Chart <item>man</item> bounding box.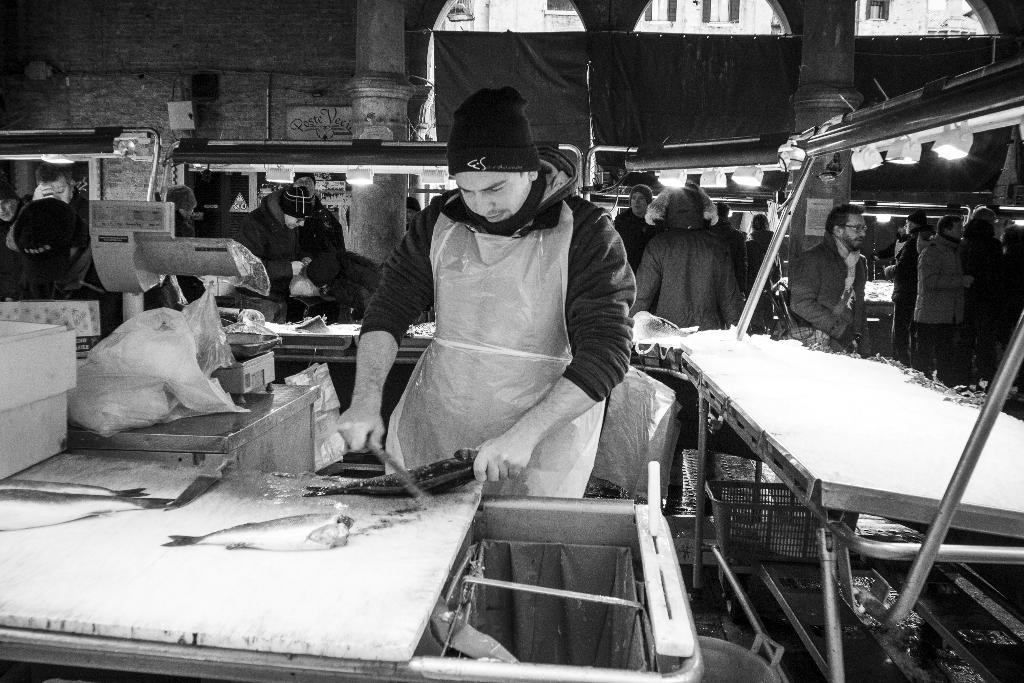
Charted: bbox=(778, 204, 867, 356).
